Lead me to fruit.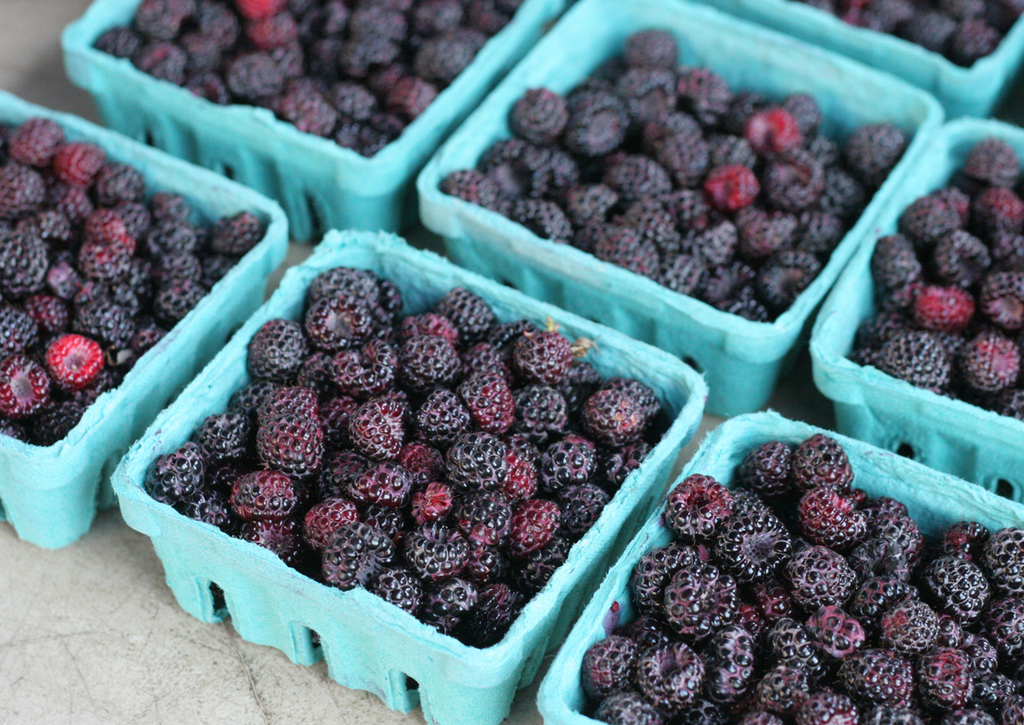
Lead to bbox(415, 383, 473, 447).
